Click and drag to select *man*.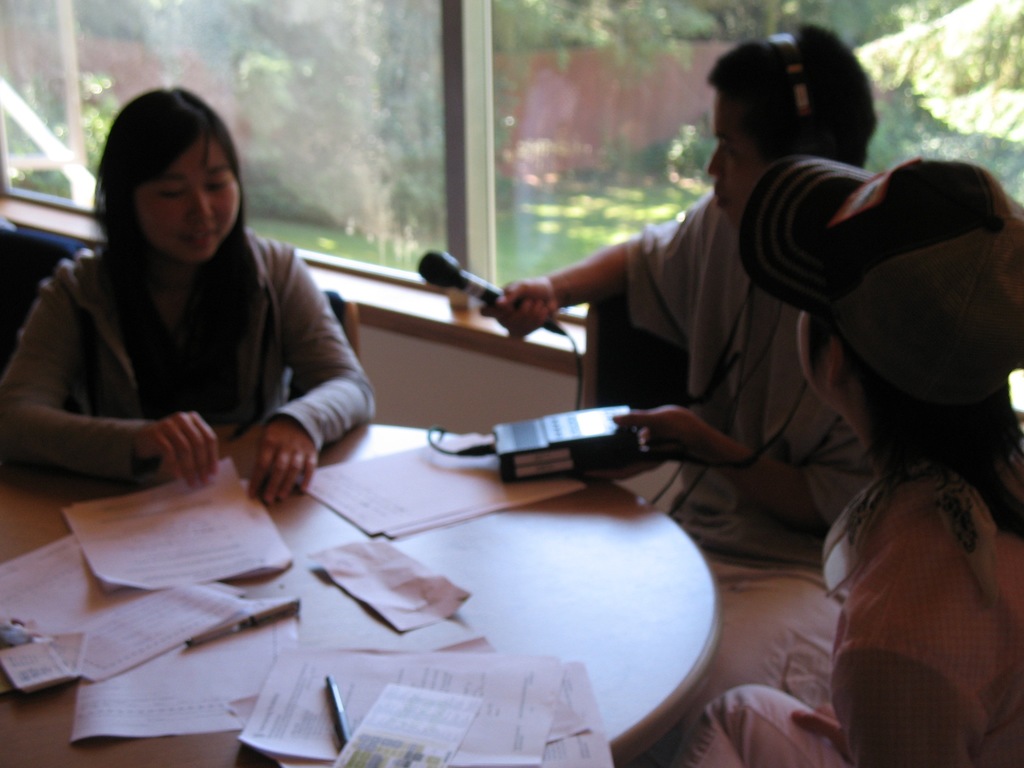
Selection: locate(479, 22, 876, 745).
